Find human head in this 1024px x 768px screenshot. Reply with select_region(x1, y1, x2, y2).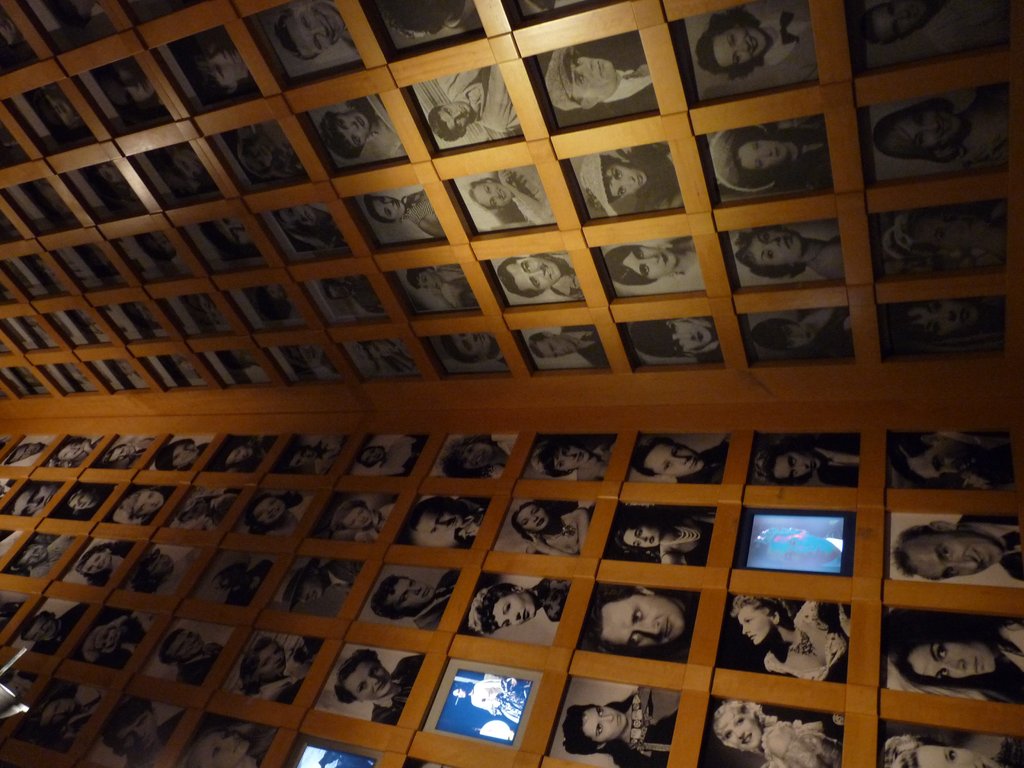
select_region(108, 692, 160, 756).
